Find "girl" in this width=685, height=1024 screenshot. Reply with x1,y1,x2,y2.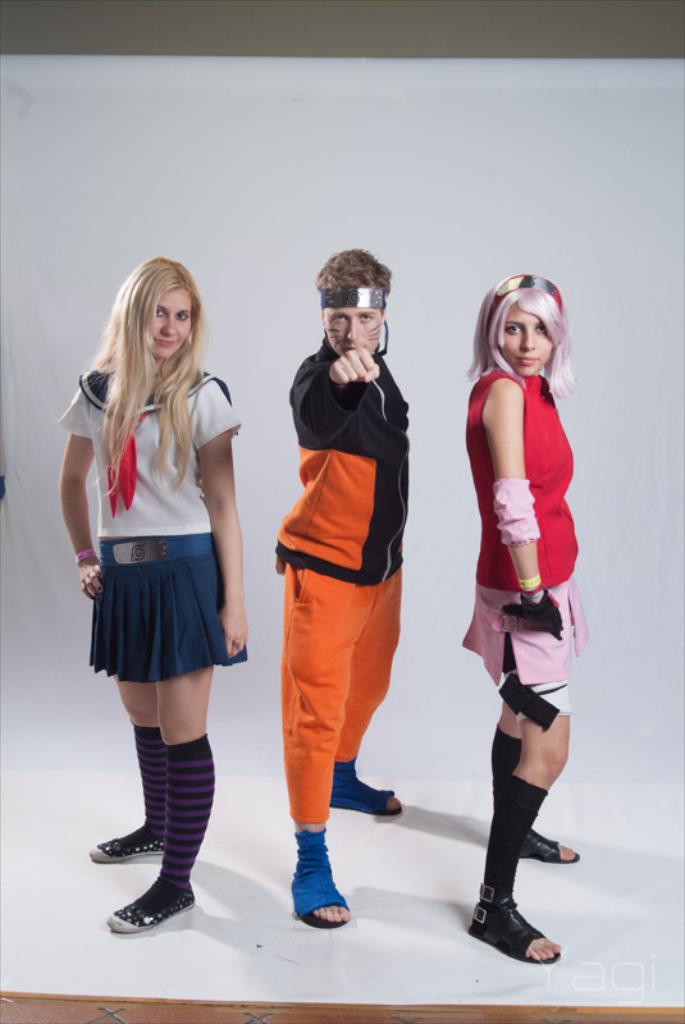
59,255,248,933.
